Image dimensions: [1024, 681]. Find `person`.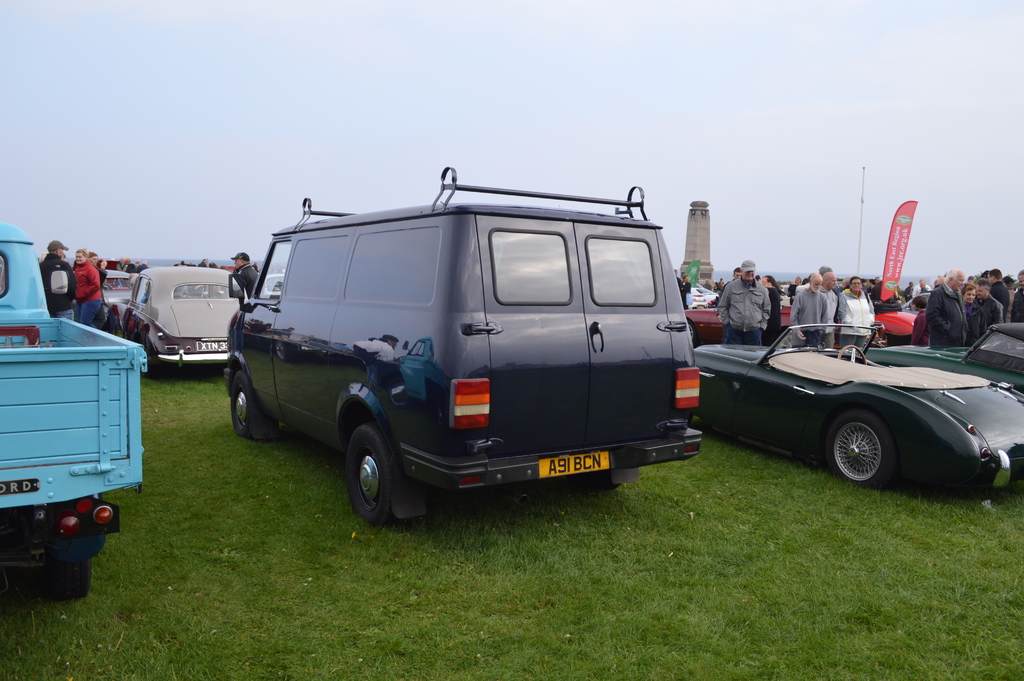
1009/267/1023/325.
